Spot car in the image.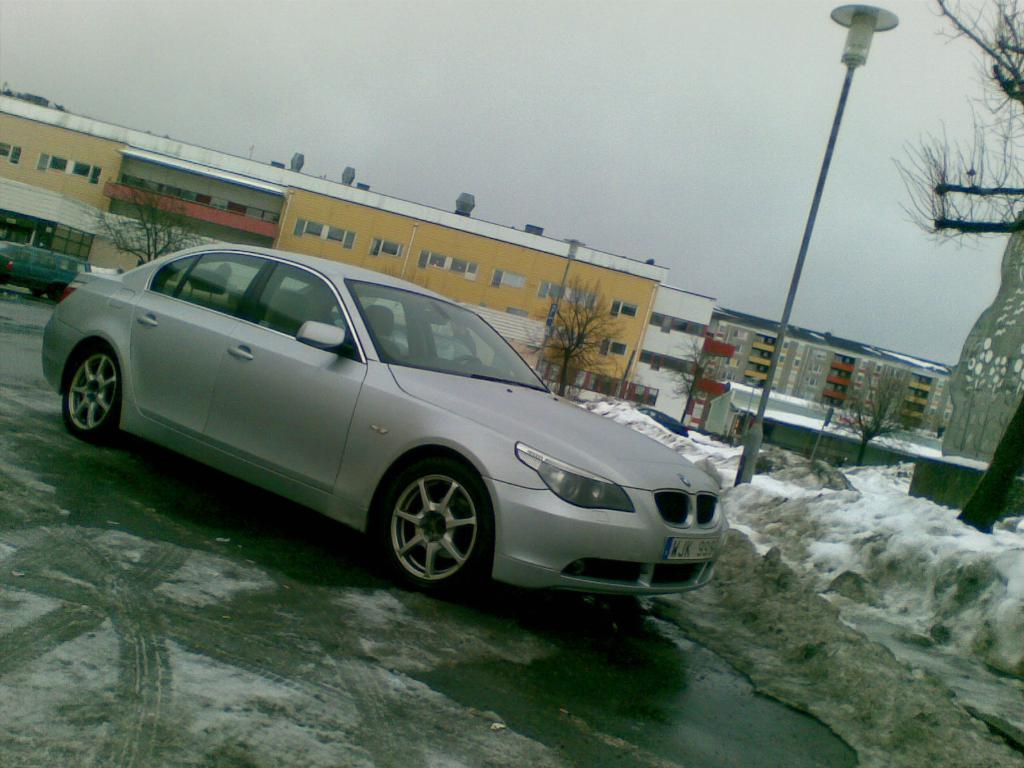
car found at bbox=(39, 240, 733, 593).
